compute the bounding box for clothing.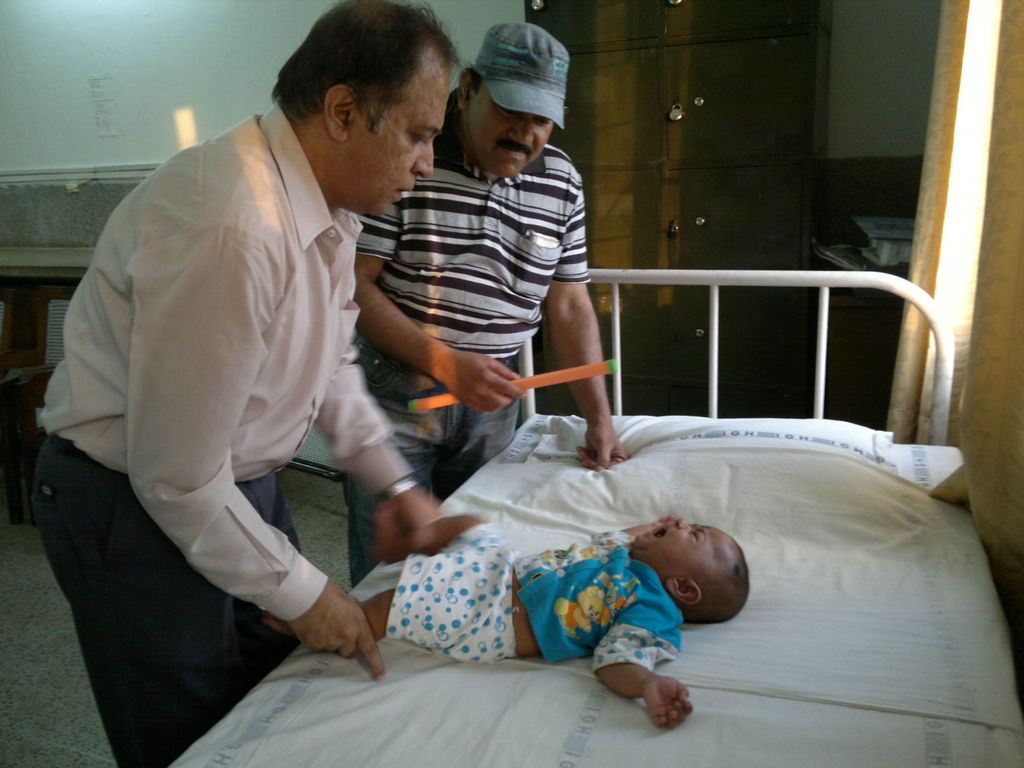
locate(351, 84, 593, 582).
